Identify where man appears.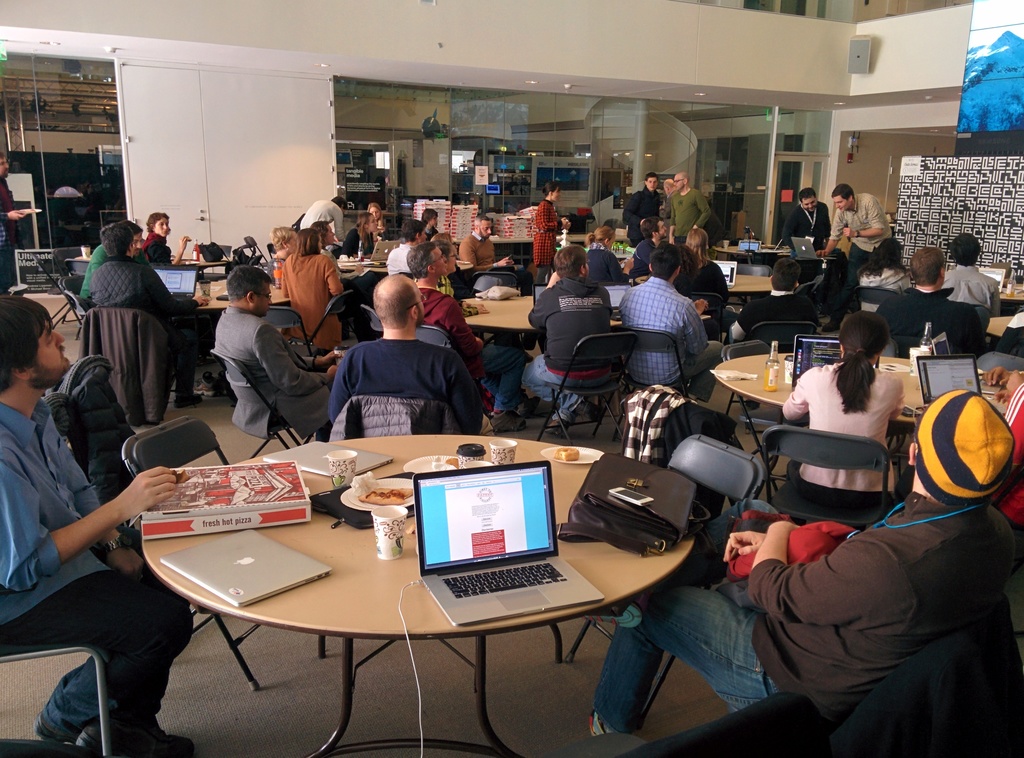
Appears at left=410, top=243, right=521, bottom=431.
